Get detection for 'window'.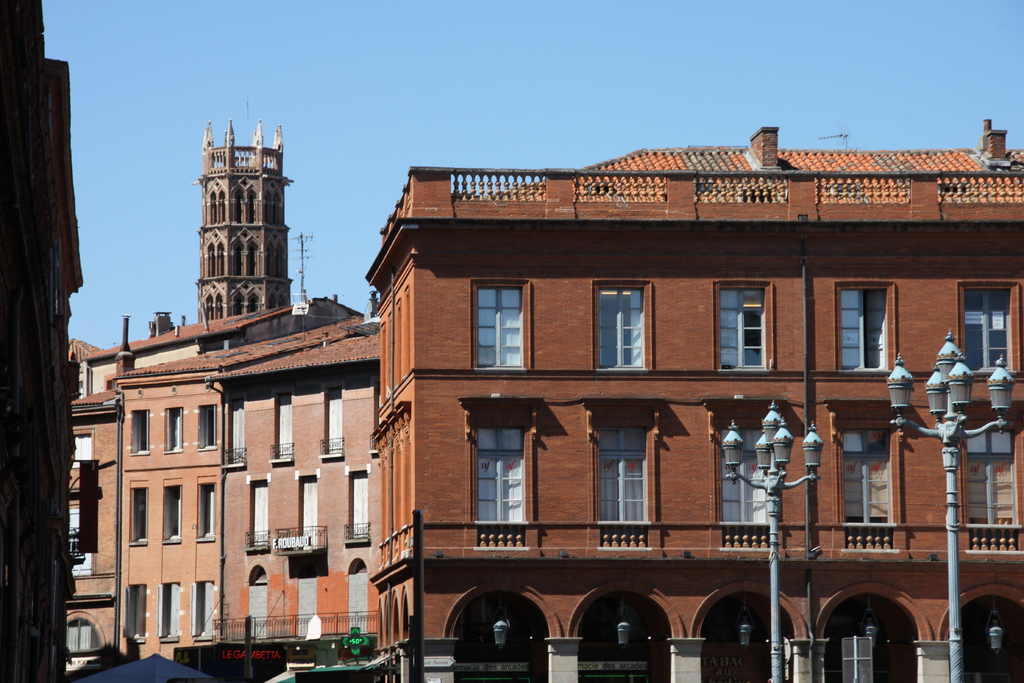
Detection: [954, 279, 1016, 374].
